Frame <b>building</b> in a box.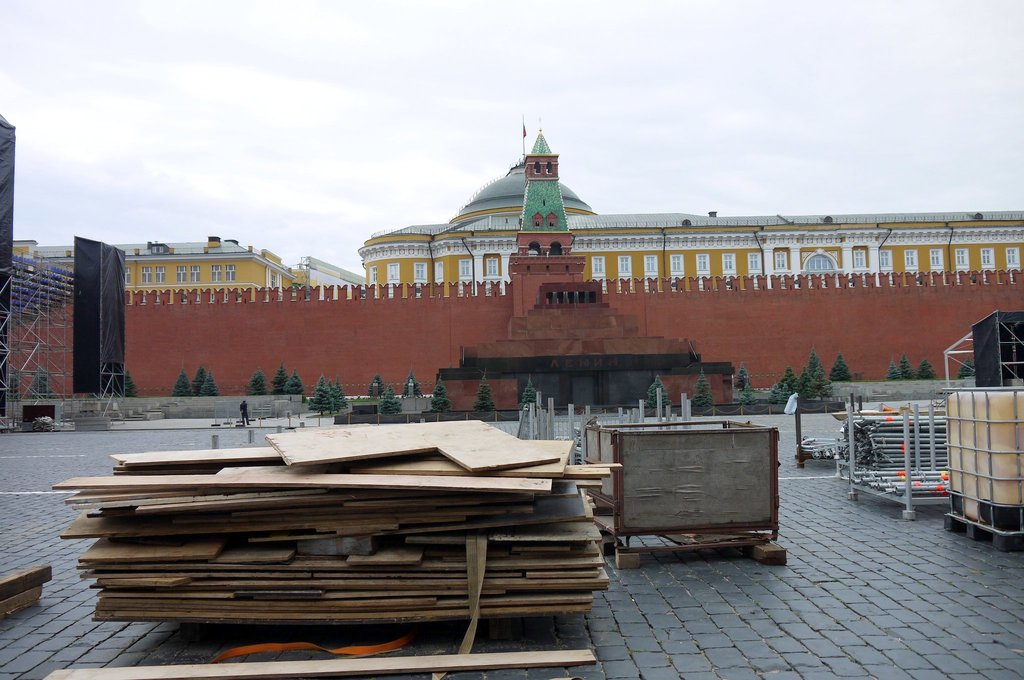
{"x1": 0, "y1": 104, "x2": 1023, "y2": 416}.
